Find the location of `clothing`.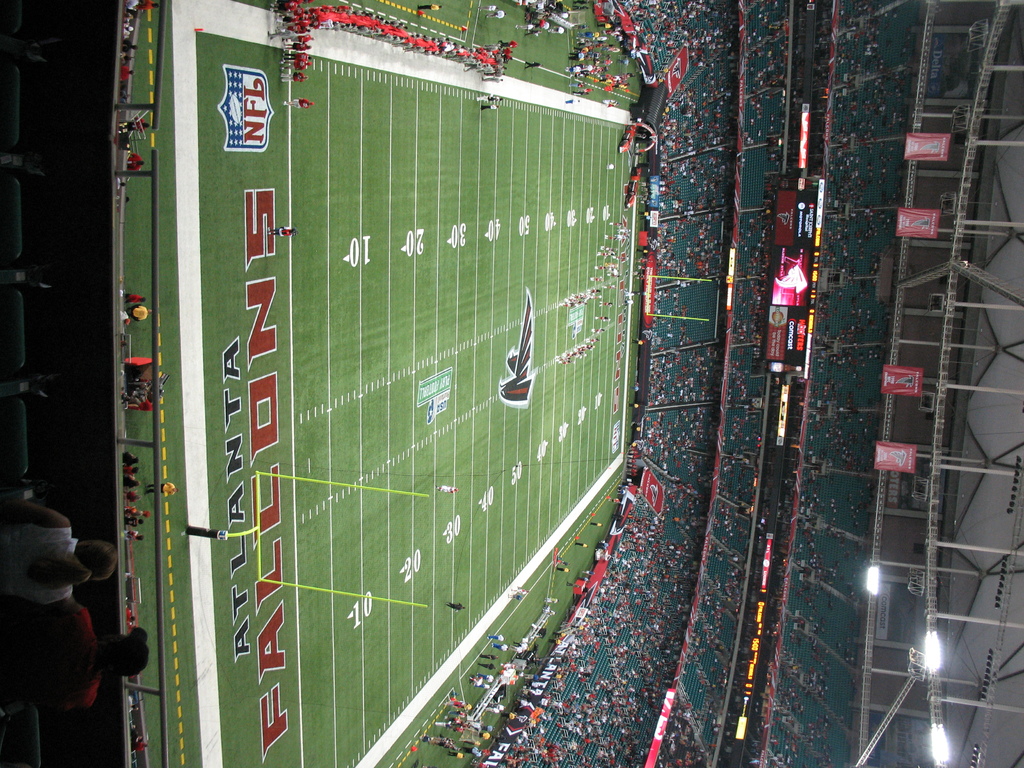
Location: <bbox>17, 609, 104, 710</bbox>.
